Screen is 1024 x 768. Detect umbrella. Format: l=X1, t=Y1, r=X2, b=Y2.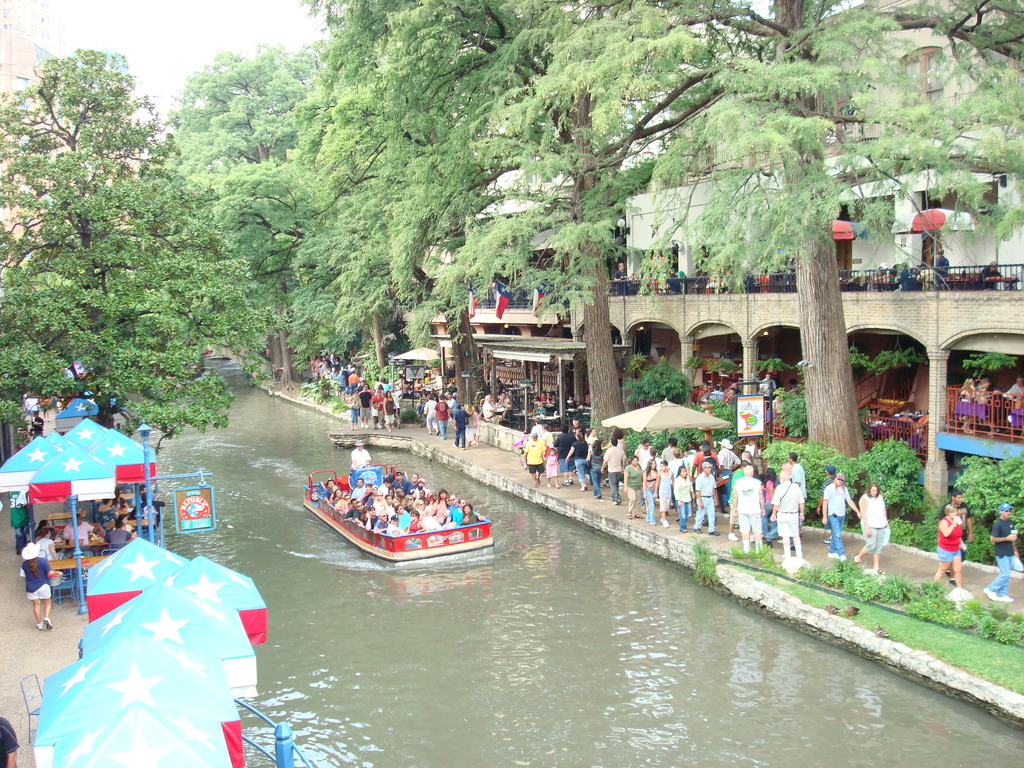
l=893, t=205, r=977, b=269.
